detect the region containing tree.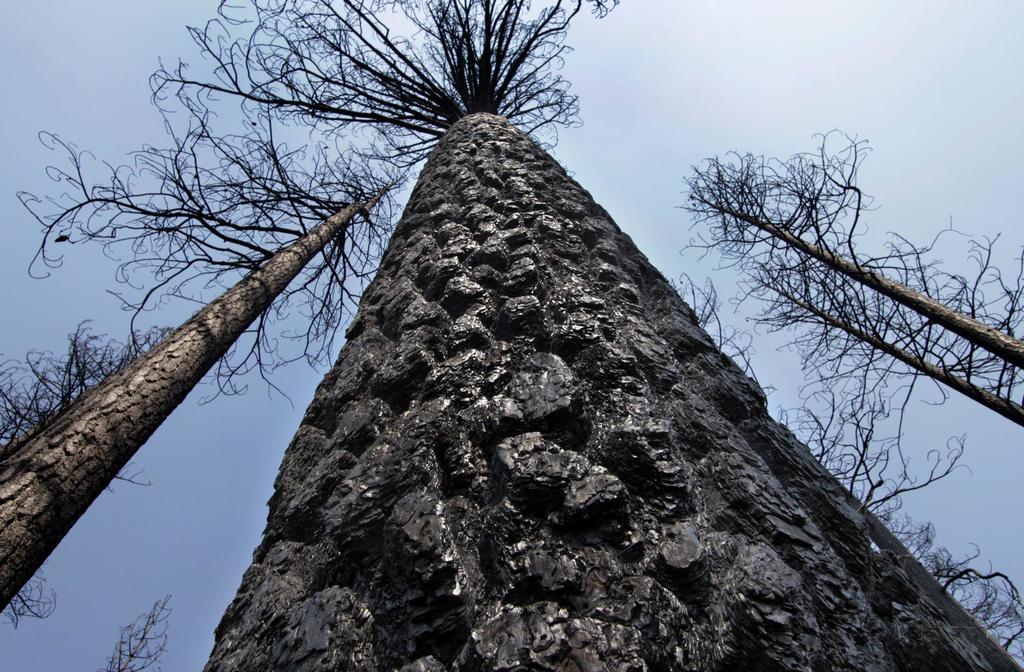
BBox(725, 253, 1023, 498).
